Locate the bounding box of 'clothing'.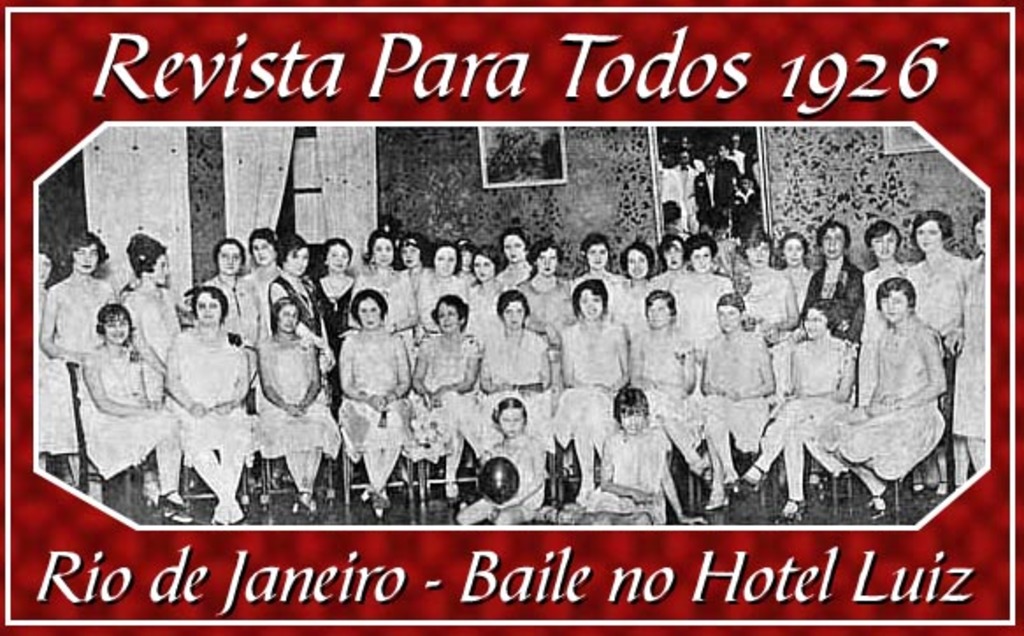
Bounding box: <box>70,346,183,476</box>.
